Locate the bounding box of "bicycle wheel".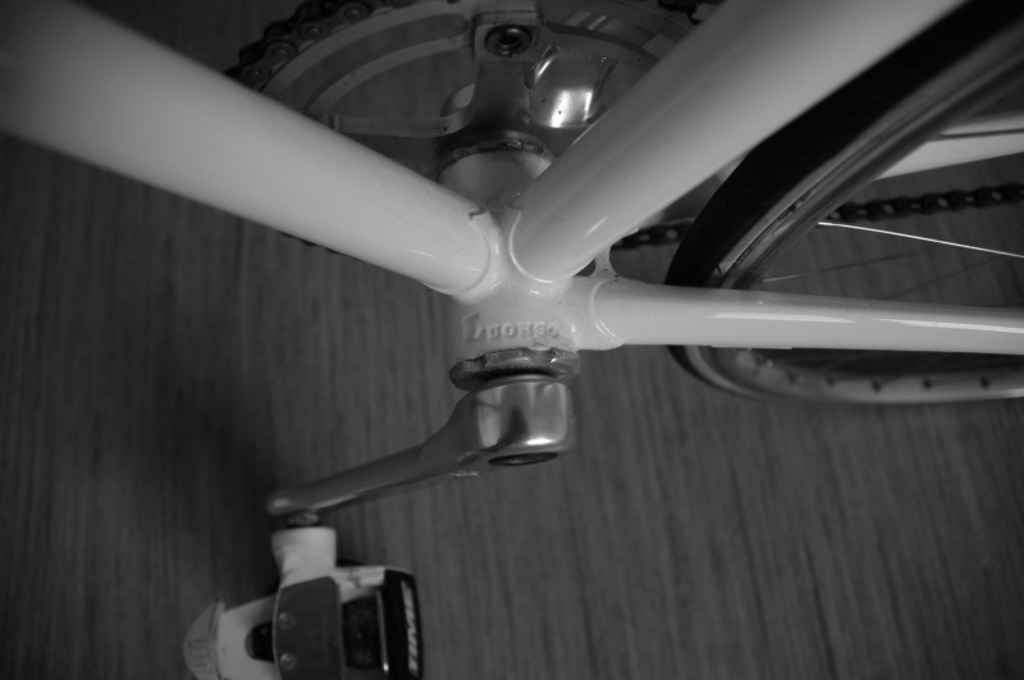
Bounding box: detection(660, 0, 1023, 406).
